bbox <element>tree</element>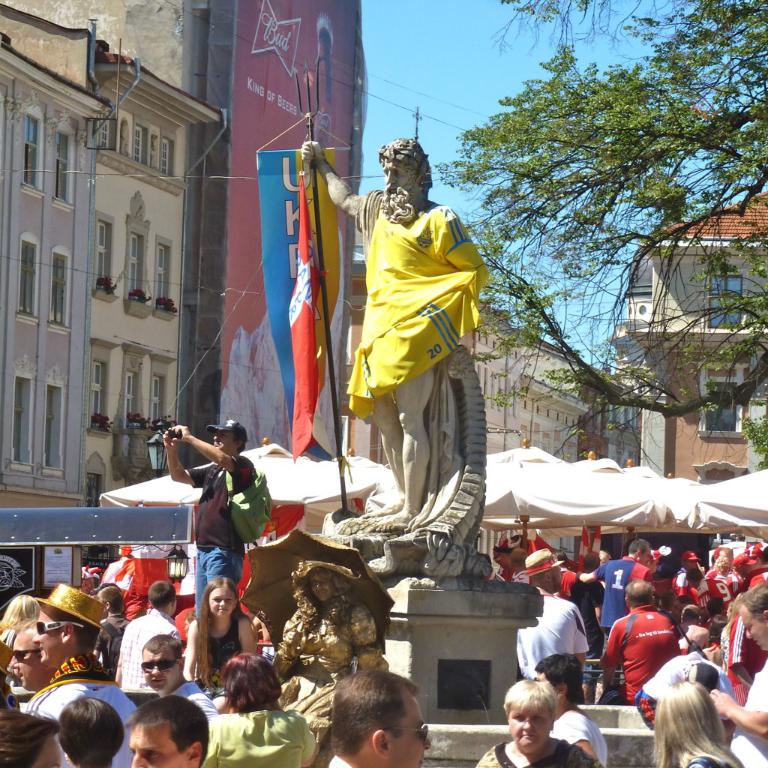
[433, 0, 767, 467]
